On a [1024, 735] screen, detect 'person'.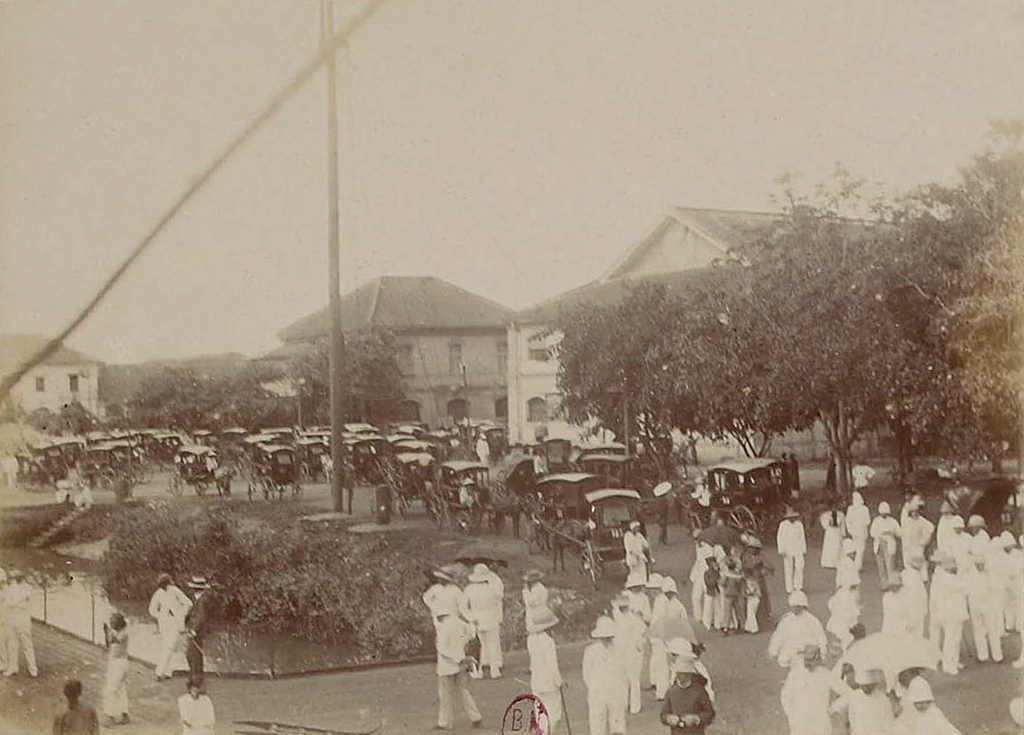
(left=839, top=669, right=888, bottom=734).
